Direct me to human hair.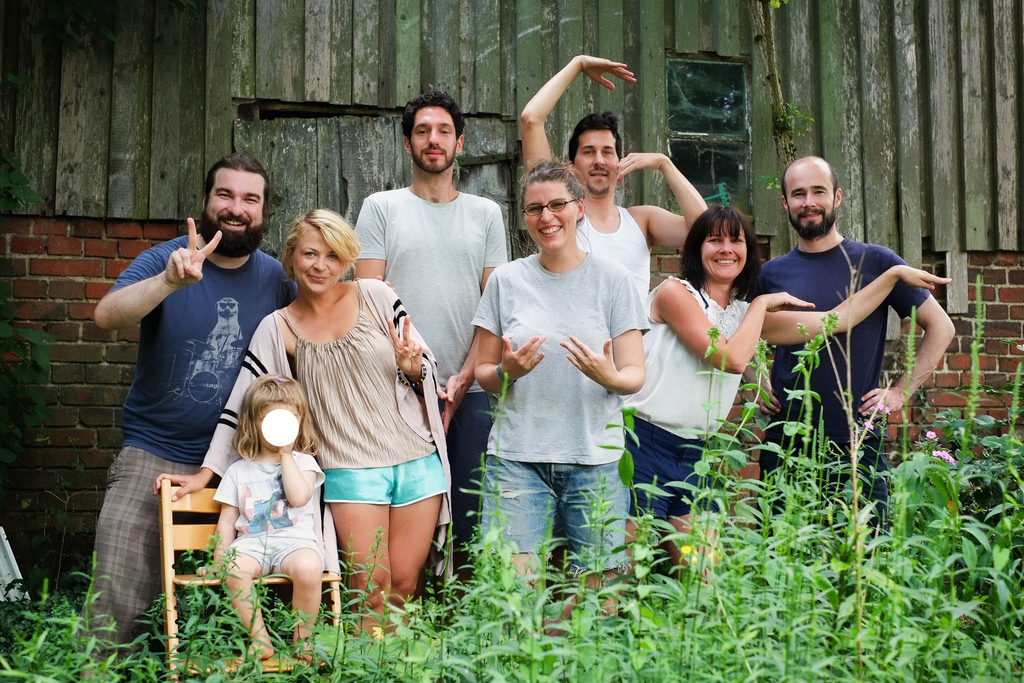
Direction: (782, 164, 842, 201).
